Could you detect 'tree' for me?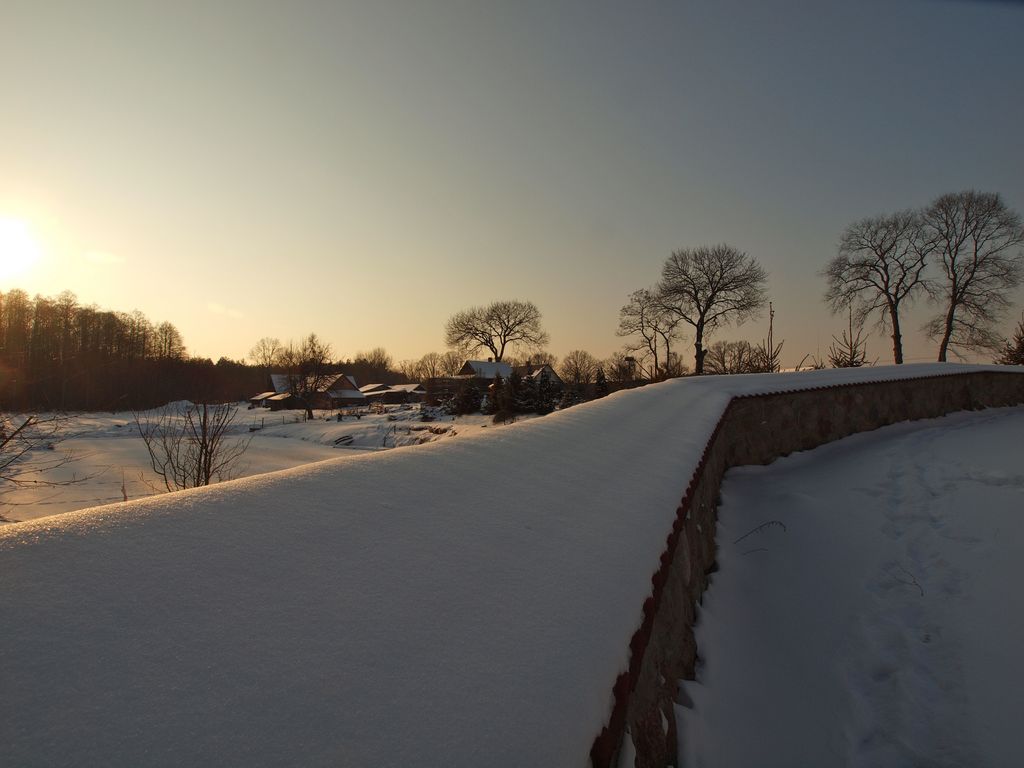
Detection result: left=129, top=384, right=263, bottom=498.
